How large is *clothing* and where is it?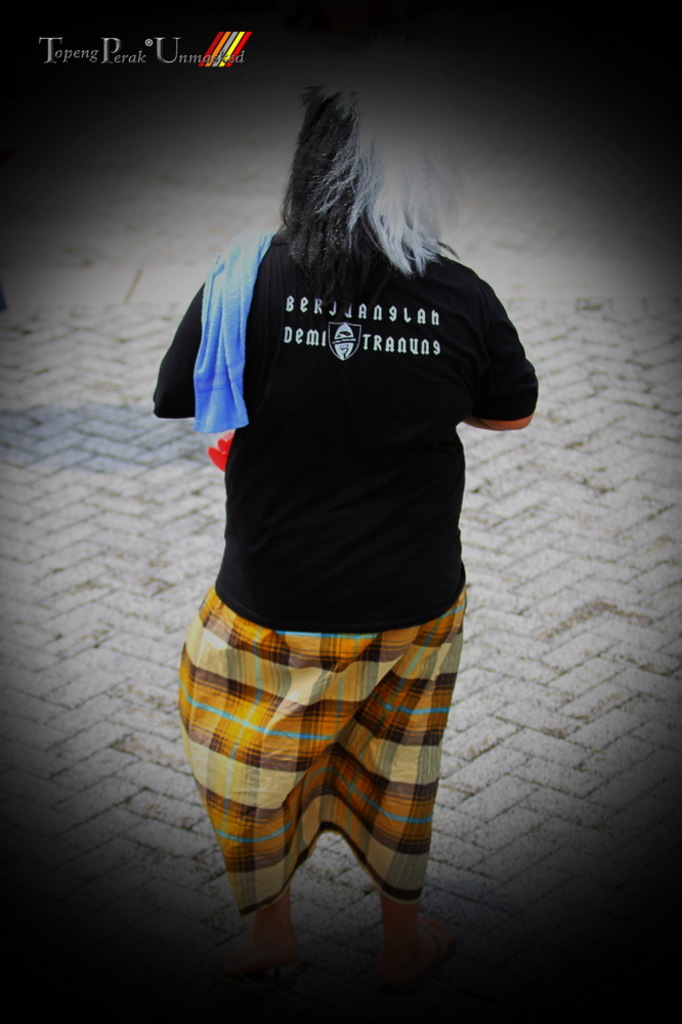
Bounding box: (left=175, top=89, right=508, bottom=945).
